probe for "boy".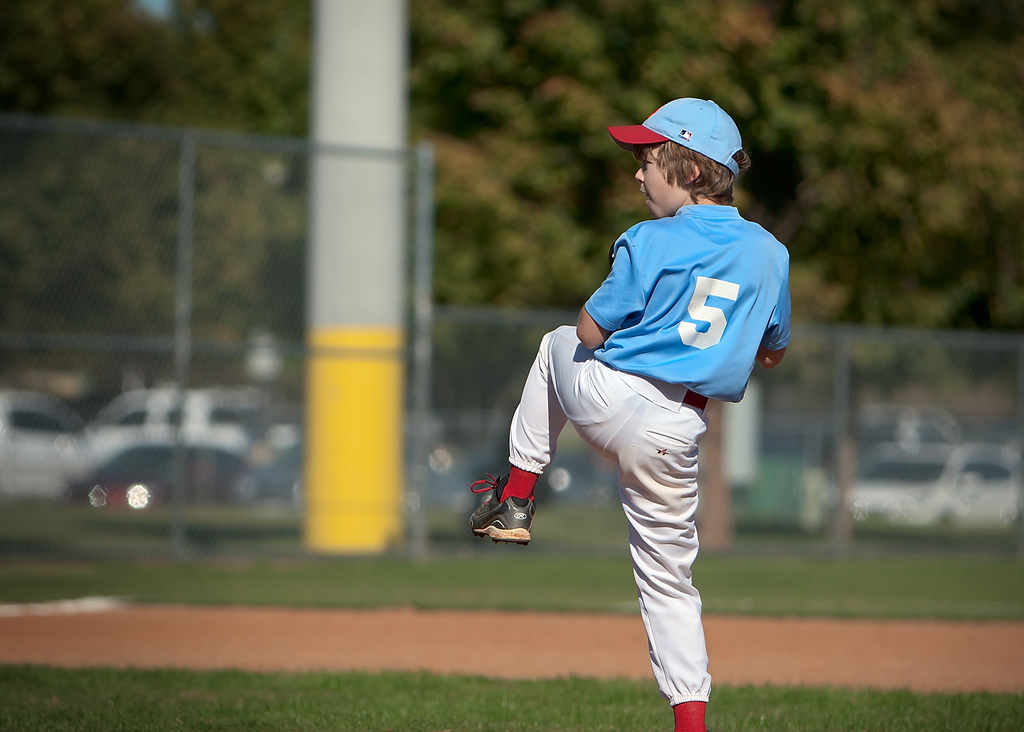
Probe result: bbox(495, 69, 813, 710).
